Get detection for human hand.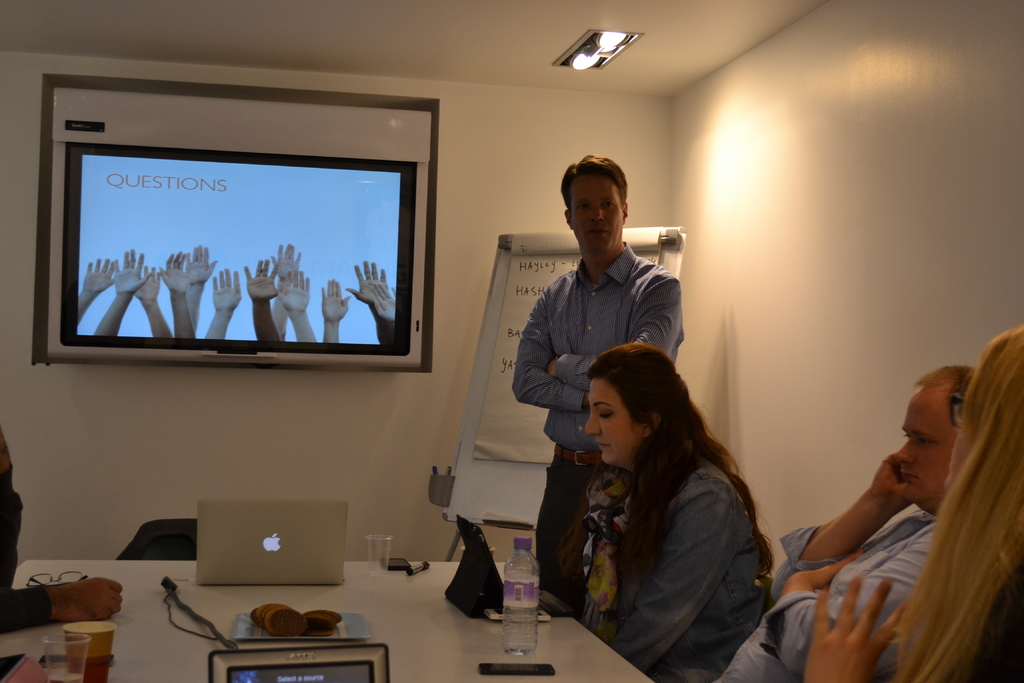
Detection: rect(212, 265, 245, 313).
